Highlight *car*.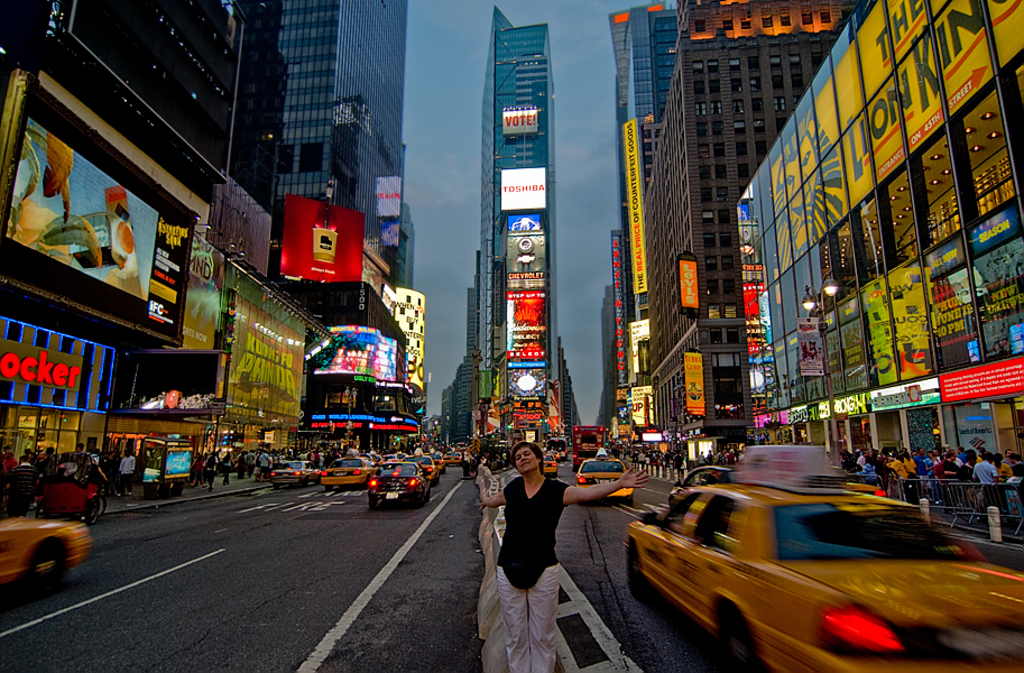
Highlighted region: rect(629, 434, 1023, 672).
